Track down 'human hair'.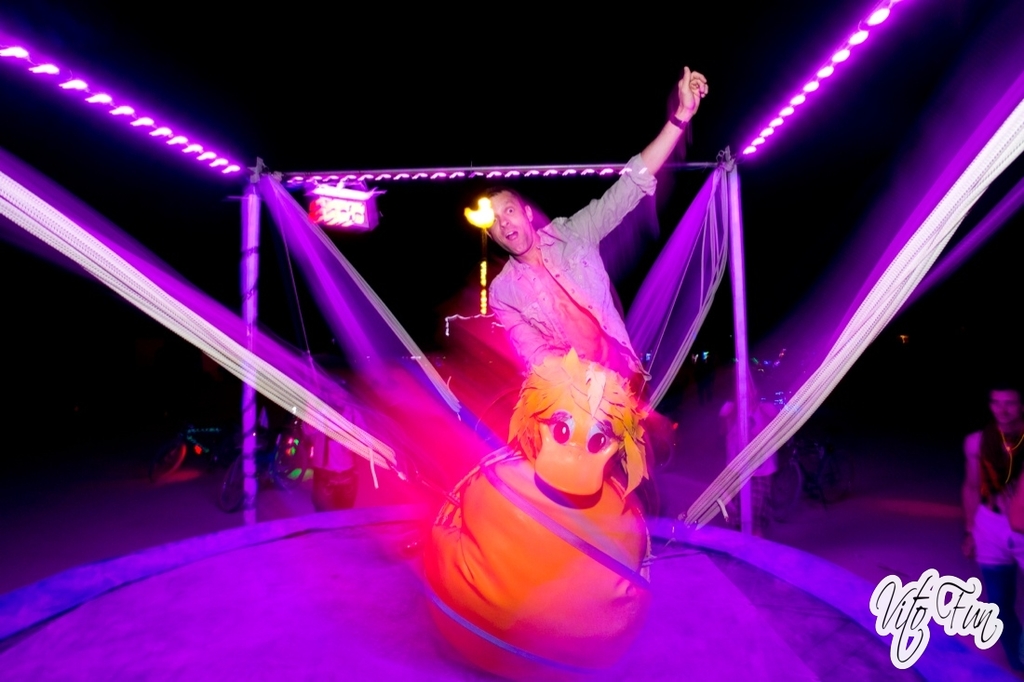
Tracked to <box>978,377,1023,496</box>.
